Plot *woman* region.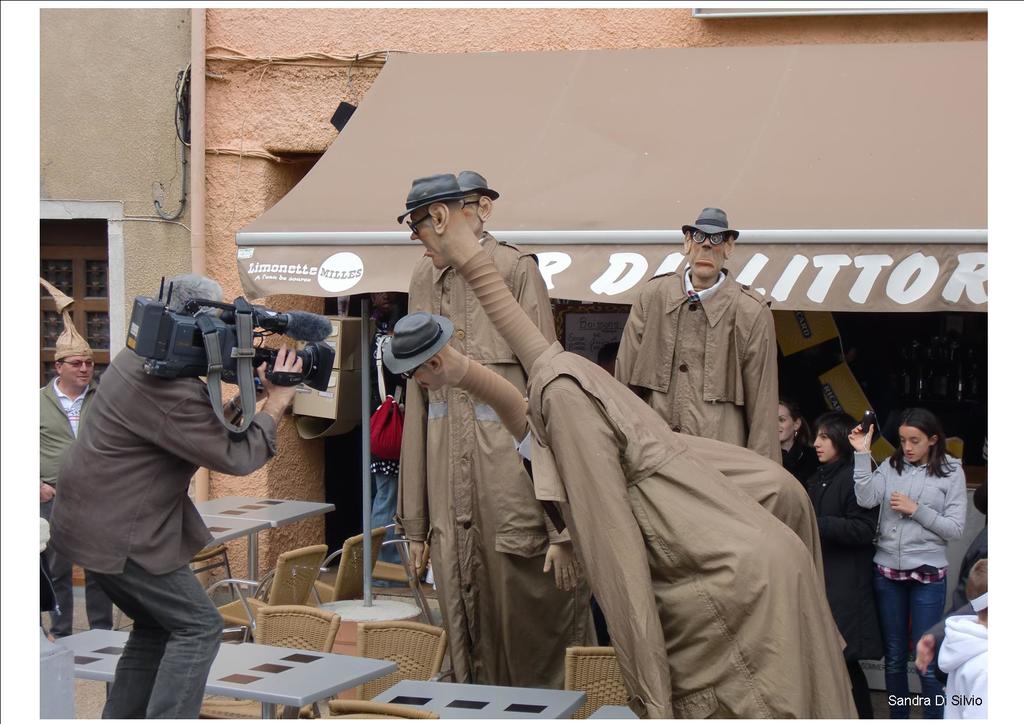
Plotted at <box>803,415,892,723</box>.
